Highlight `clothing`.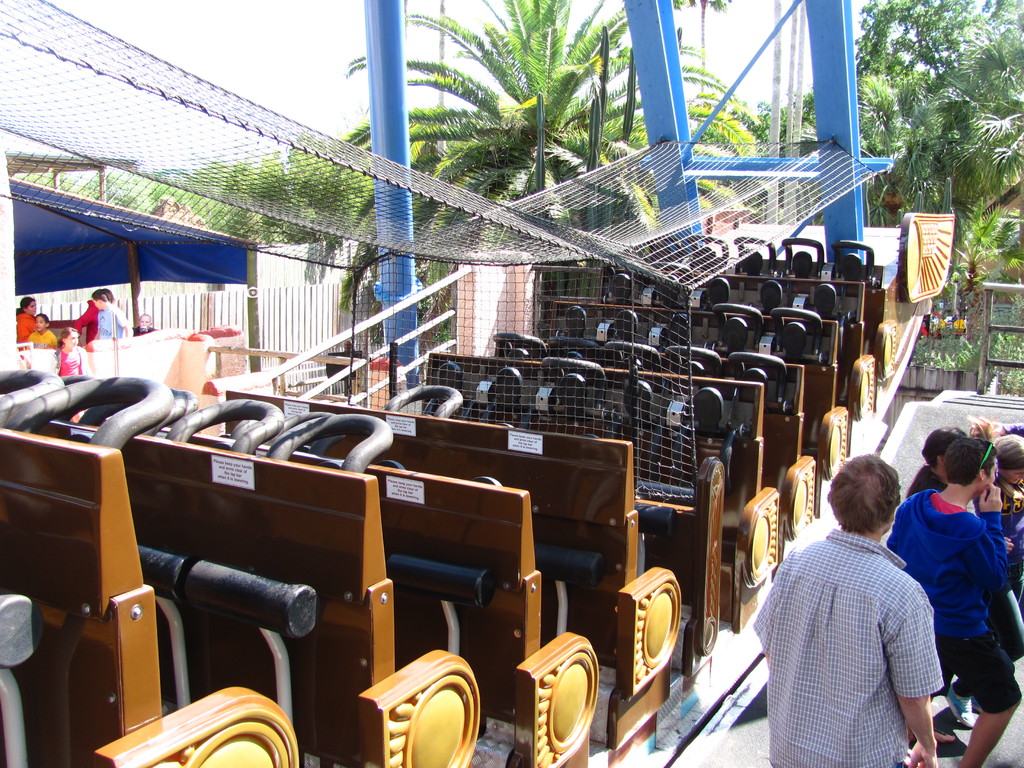
Highlighted region: bbox=[93, 305, 125, 339].
